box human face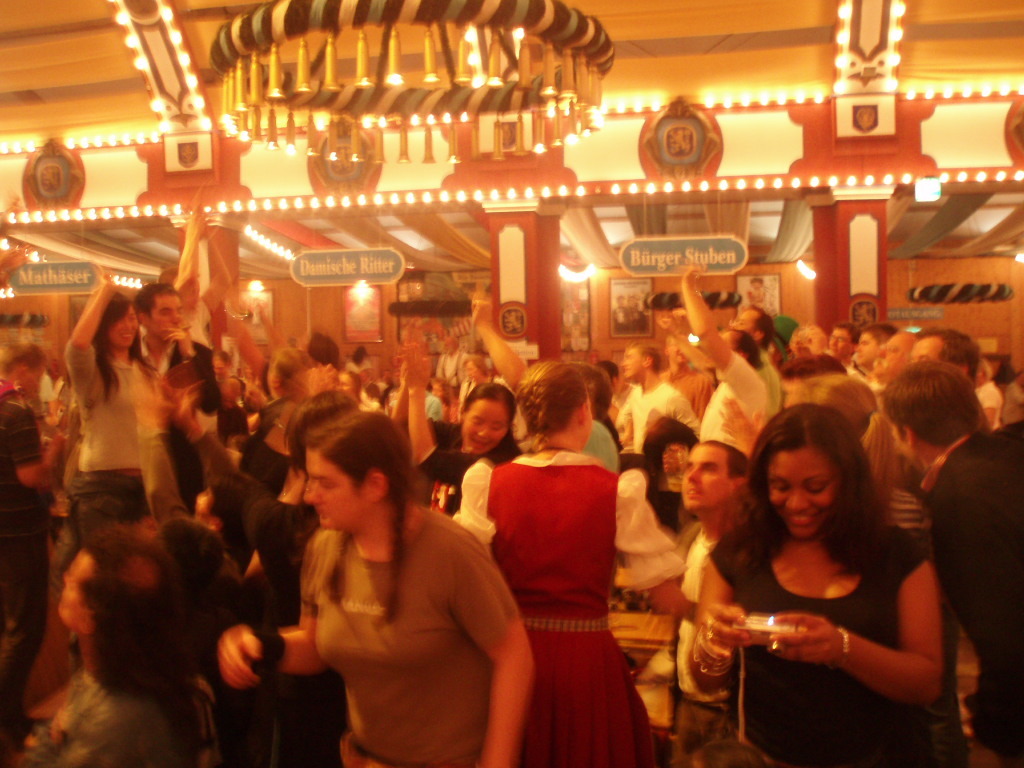
detection(874, 330, 912, 381)
